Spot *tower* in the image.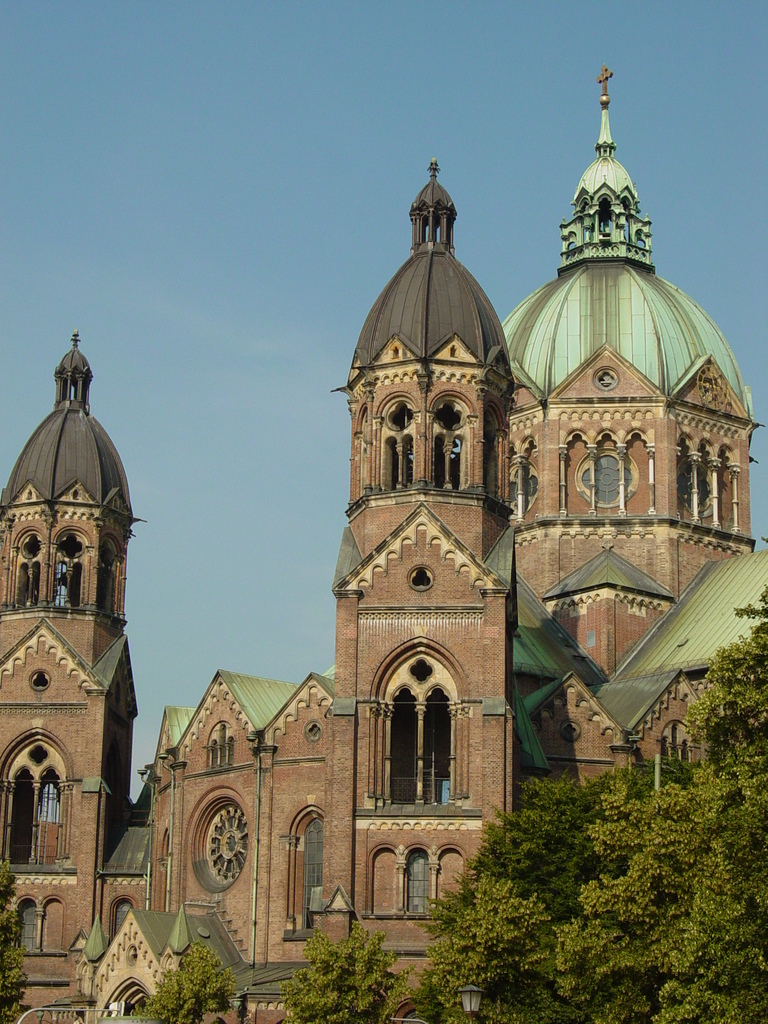
*tower* found at (500, 71, 750, 713).
